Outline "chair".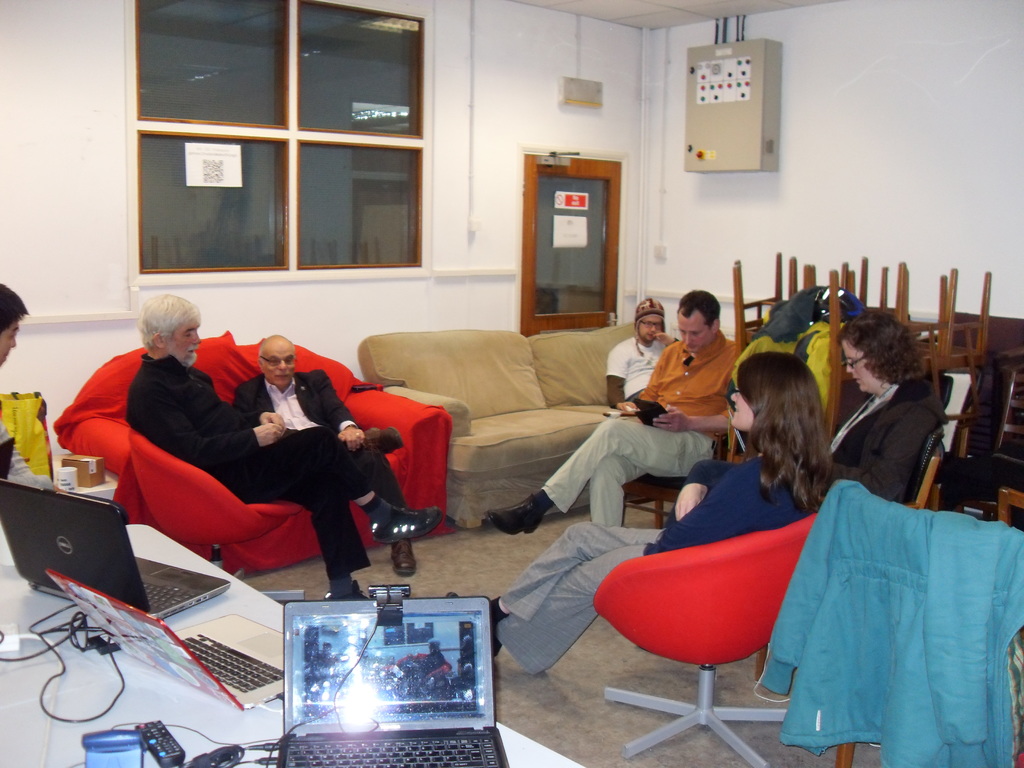
Outline: 831,479,1023,767.
